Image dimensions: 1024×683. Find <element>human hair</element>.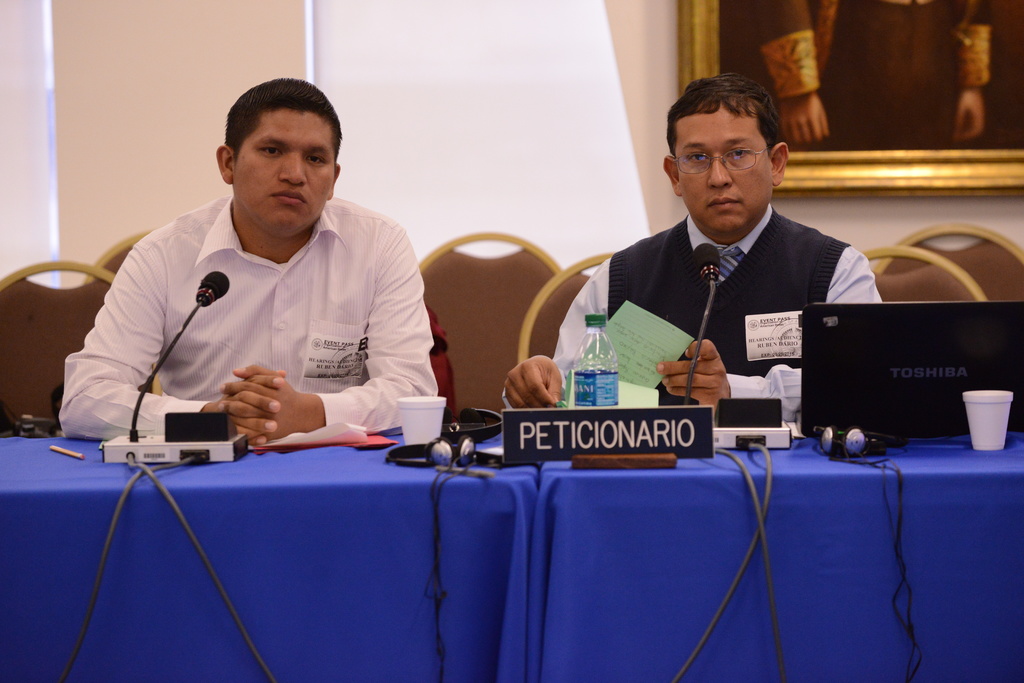
[left=663, top=68, right=785, bottom=144].
